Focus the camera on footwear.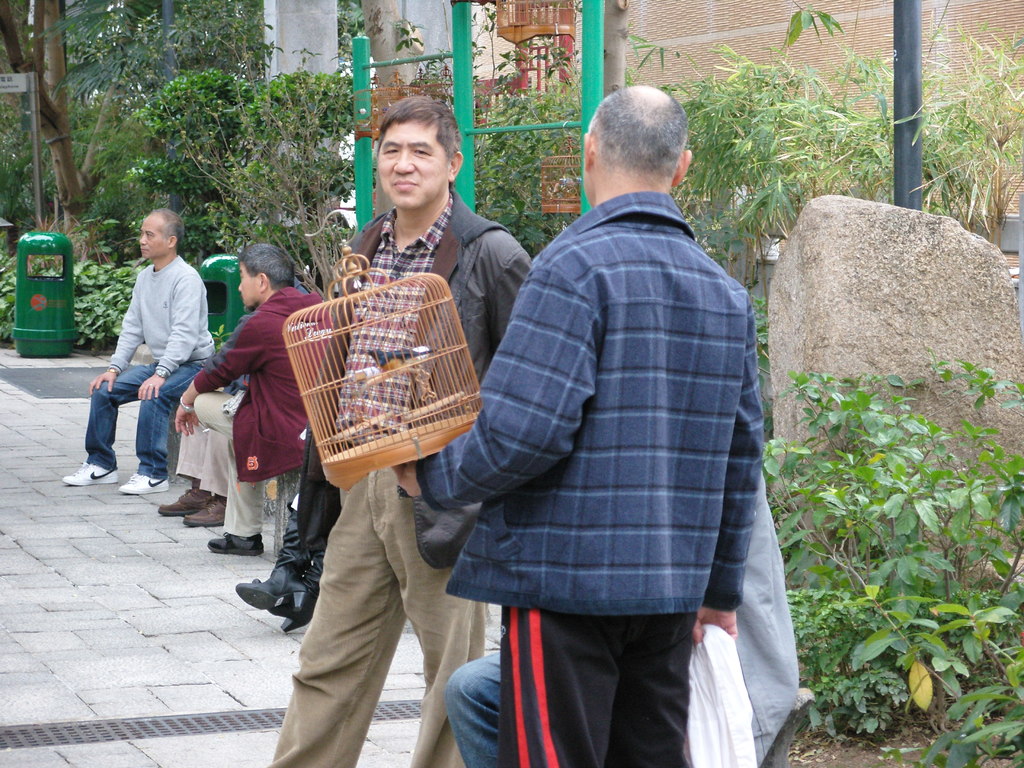
Focus region: (x1=209, y1=531, x2=264, y2=557).
